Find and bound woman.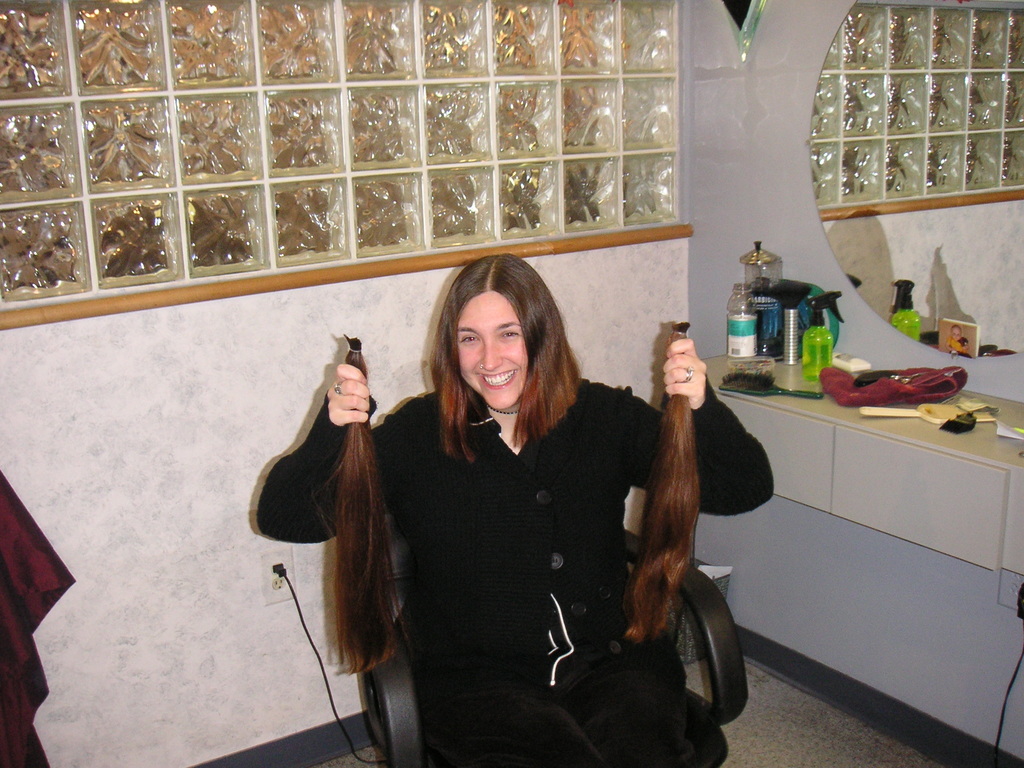
Bound: bbox=(262, 264, 735, 767).
